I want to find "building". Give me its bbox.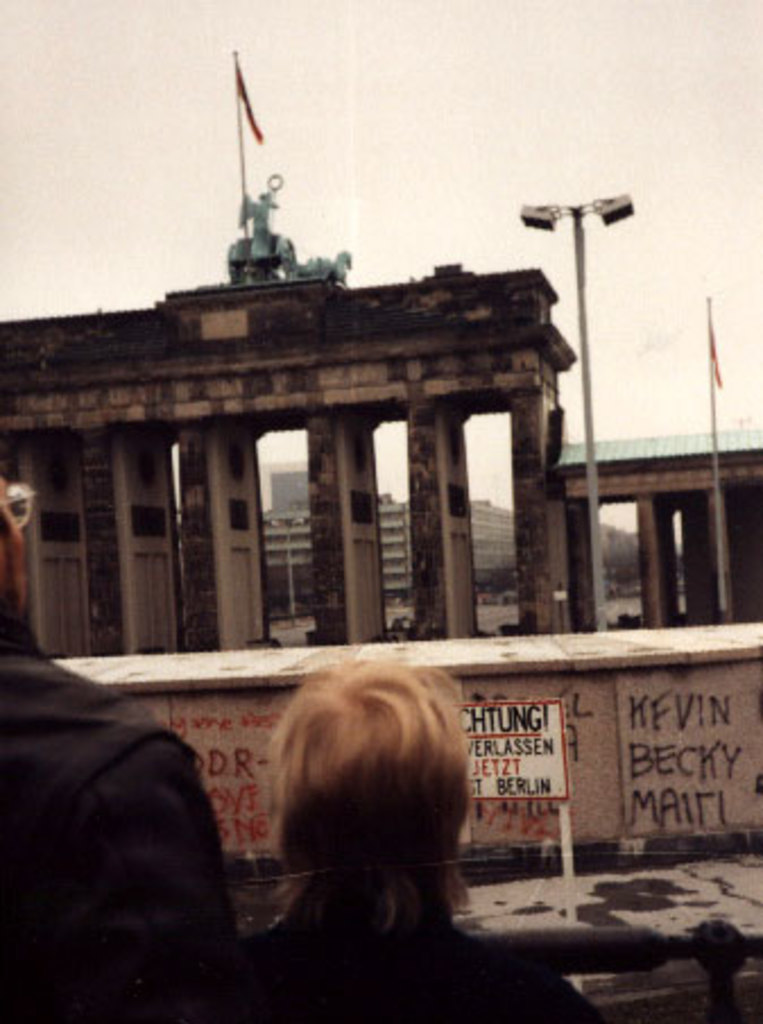
<region>267, 460, 503, 600</region>.
